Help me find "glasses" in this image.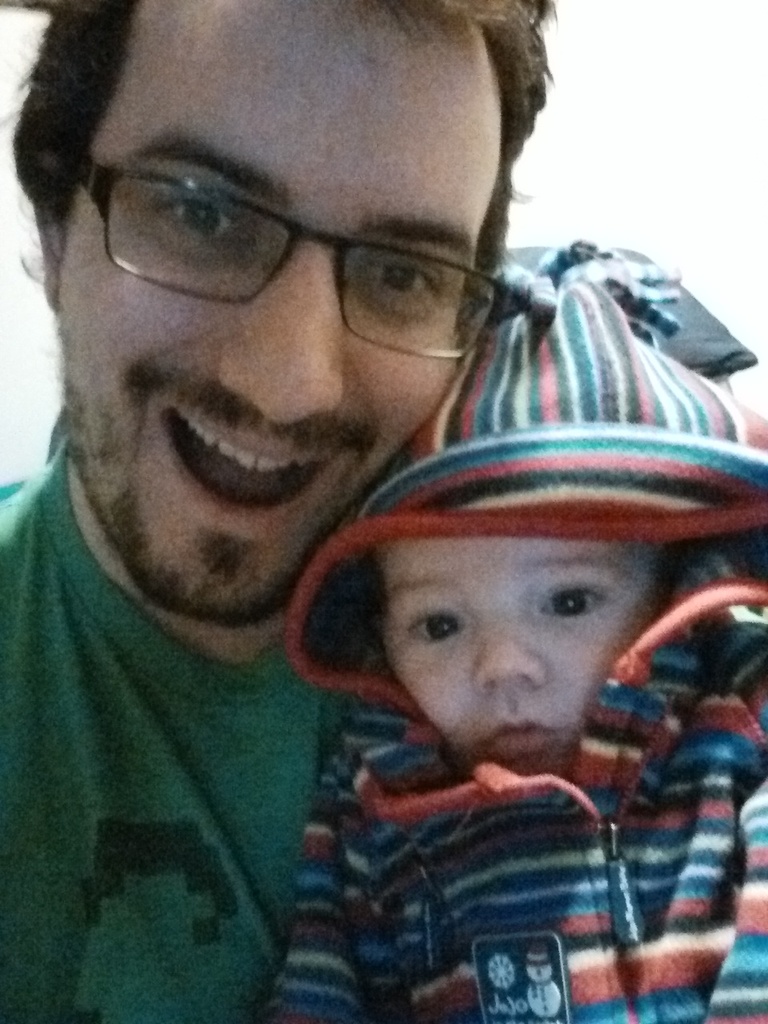
Found it: detection(66, 142, 546, 339).
